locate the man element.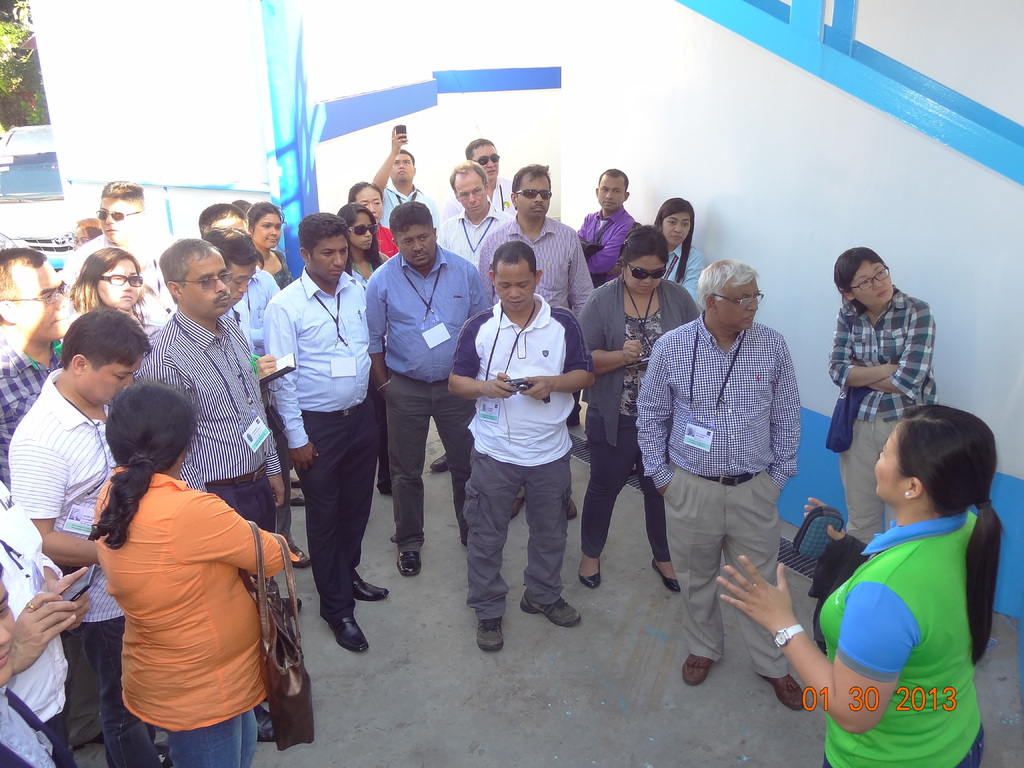
Element bbox: <region>0, 587, 61, 767</region>.
